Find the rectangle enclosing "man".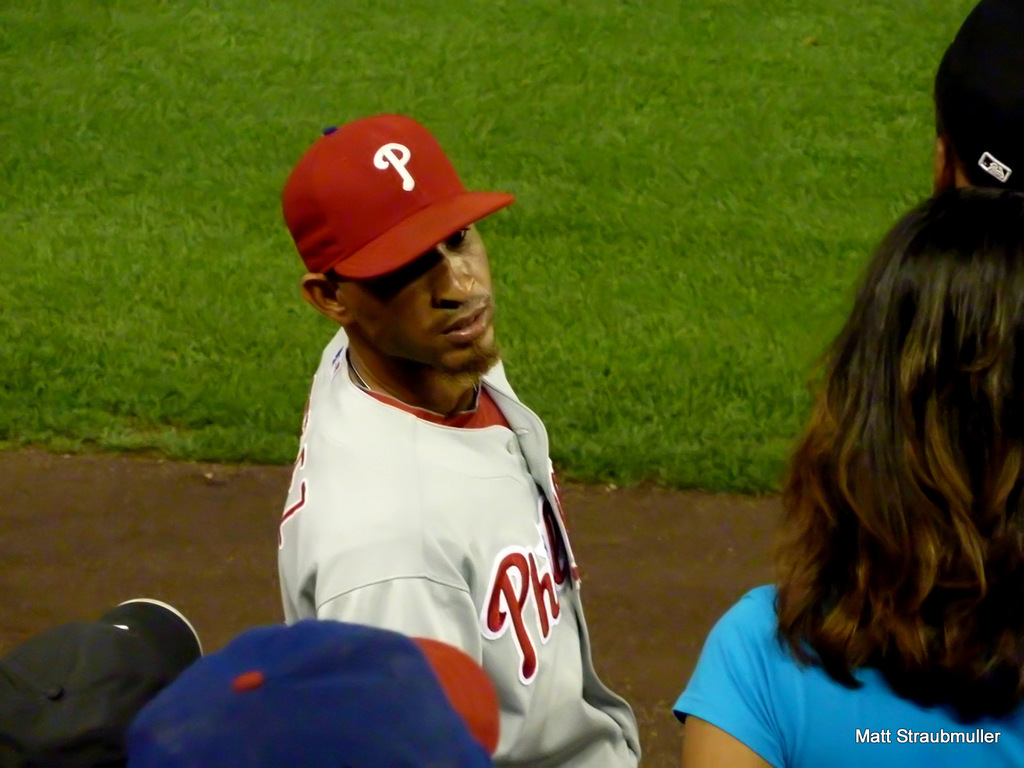
left=225, top=115, right=628, bottom=721.
